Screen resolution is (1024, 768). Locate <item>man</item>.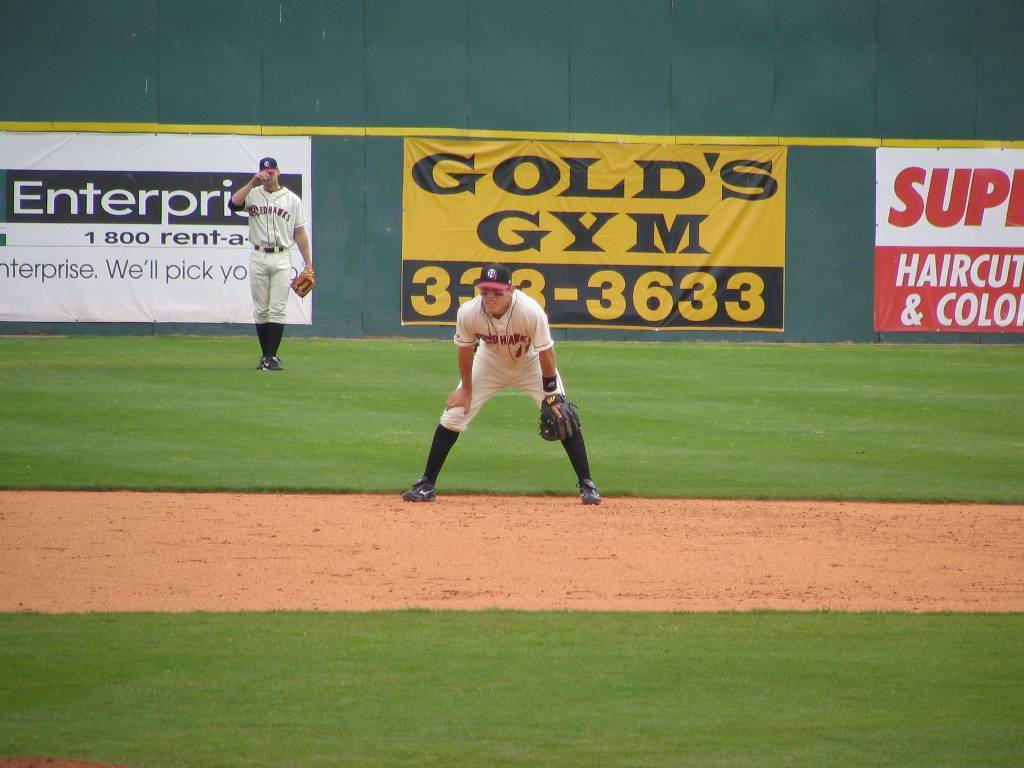
box=[225, 157, 315, 370].
